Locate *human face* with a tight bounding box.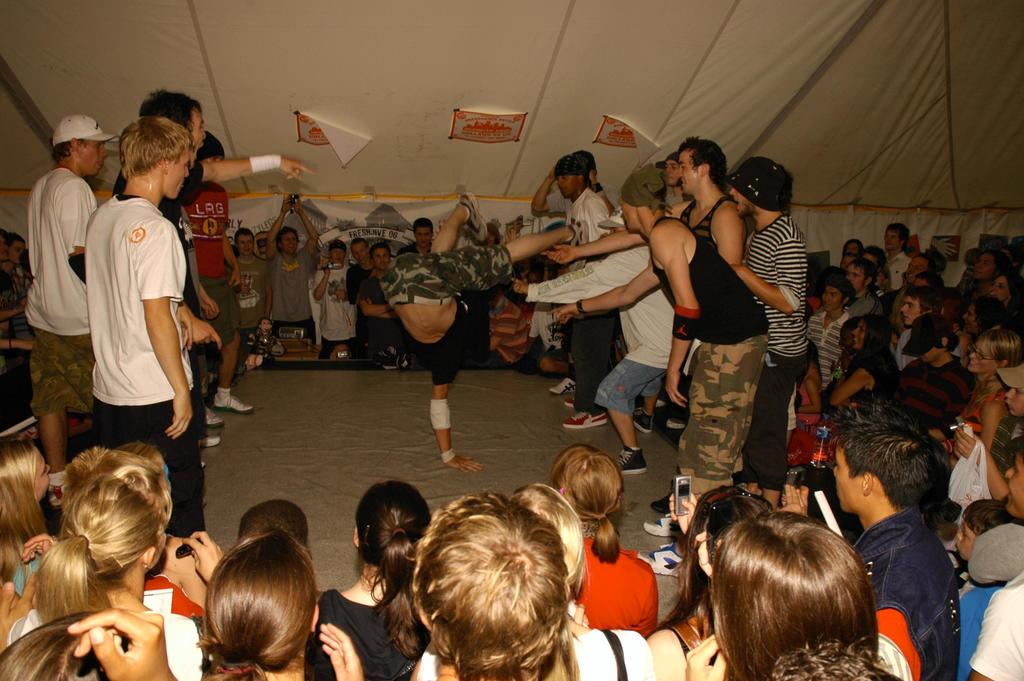
region(976, 252, 991, 279).
